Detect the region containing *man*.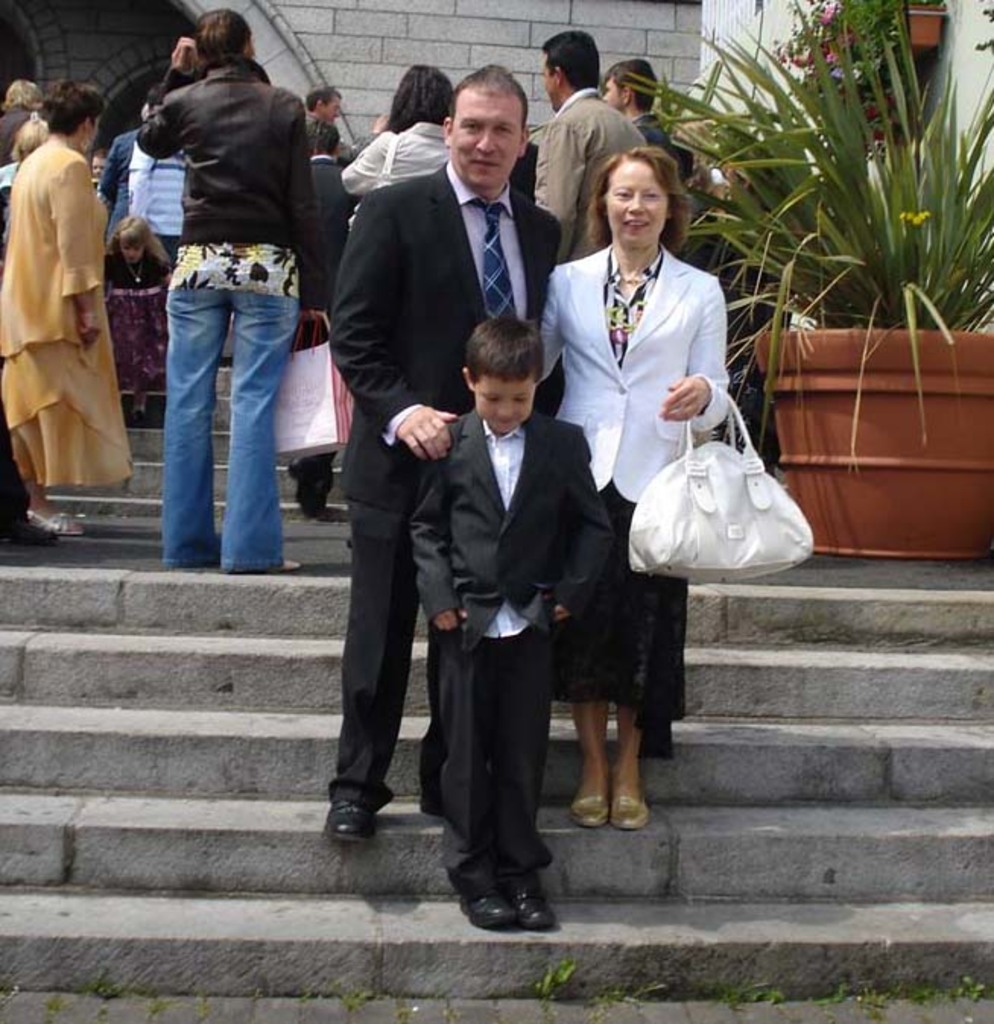
region(523, 24, 647, 286).
